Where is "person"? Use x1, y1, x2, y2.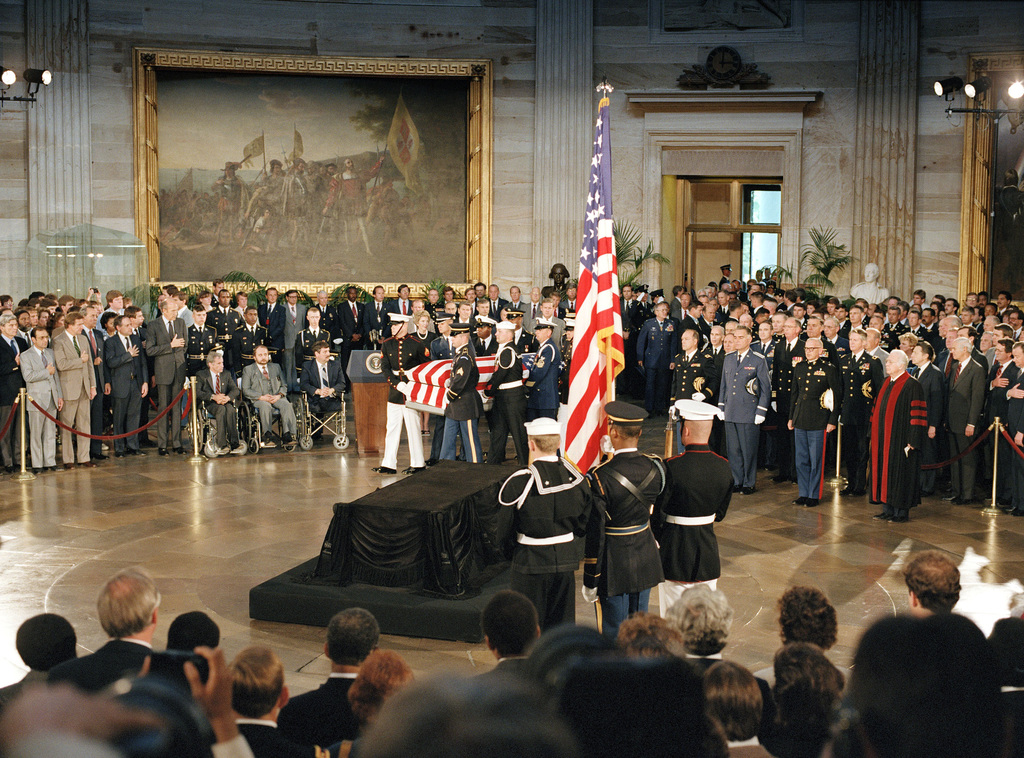
135, 306, 147, 341.
